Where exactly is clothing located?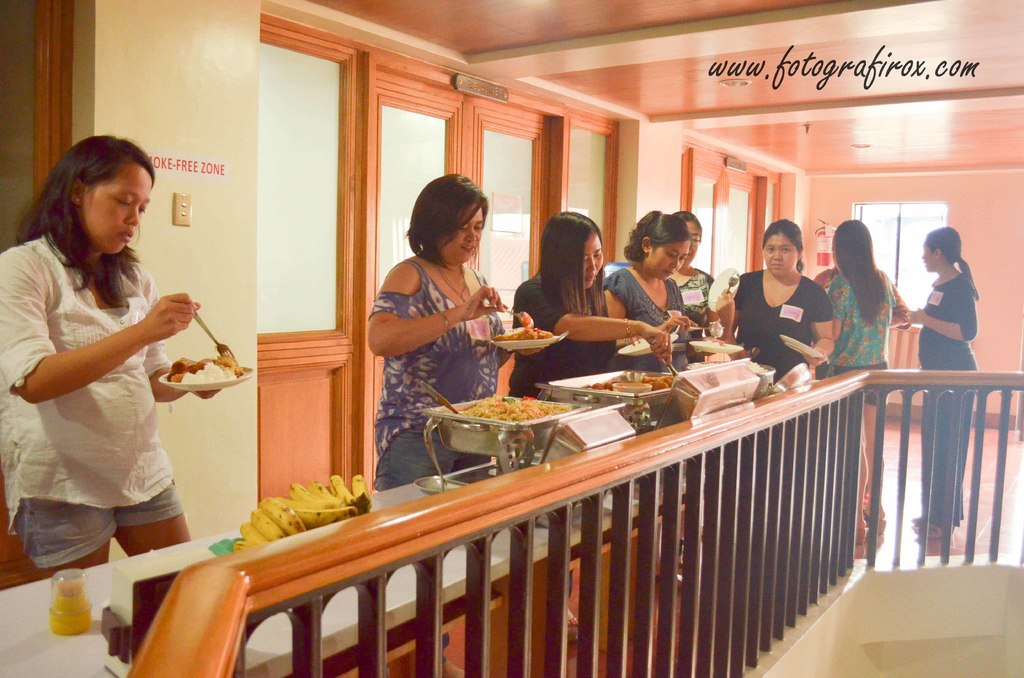
Its bounding box is crop(916, 265, 979, 534).
